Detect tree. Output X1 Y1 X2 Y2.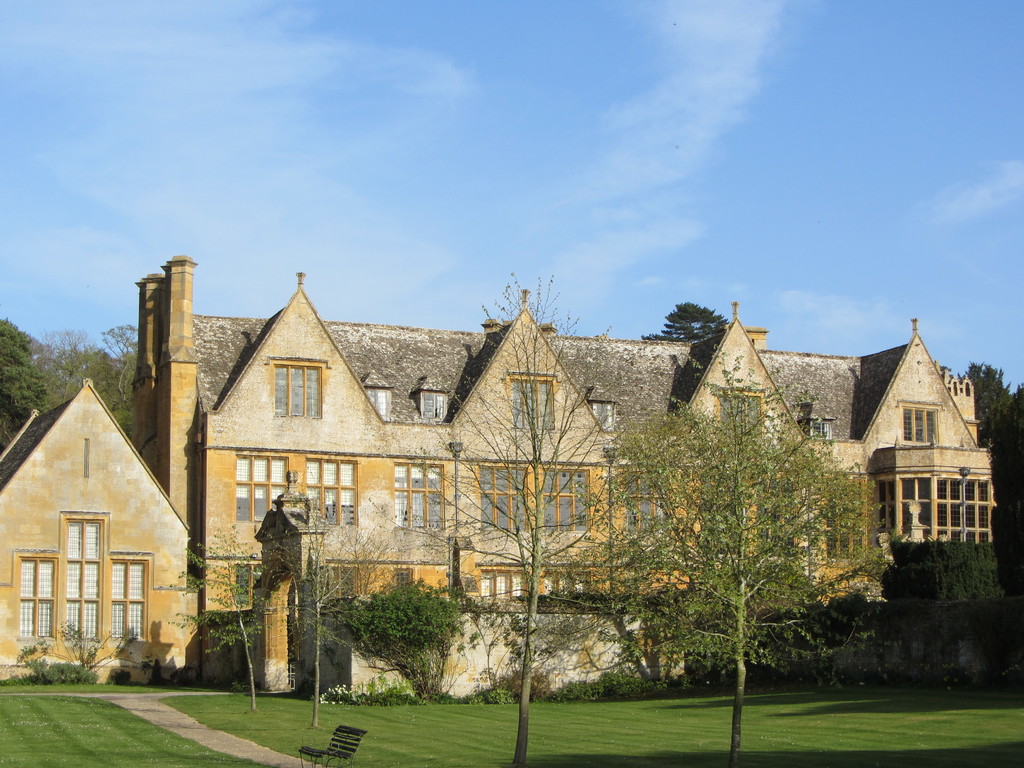
231 488 421 728.
